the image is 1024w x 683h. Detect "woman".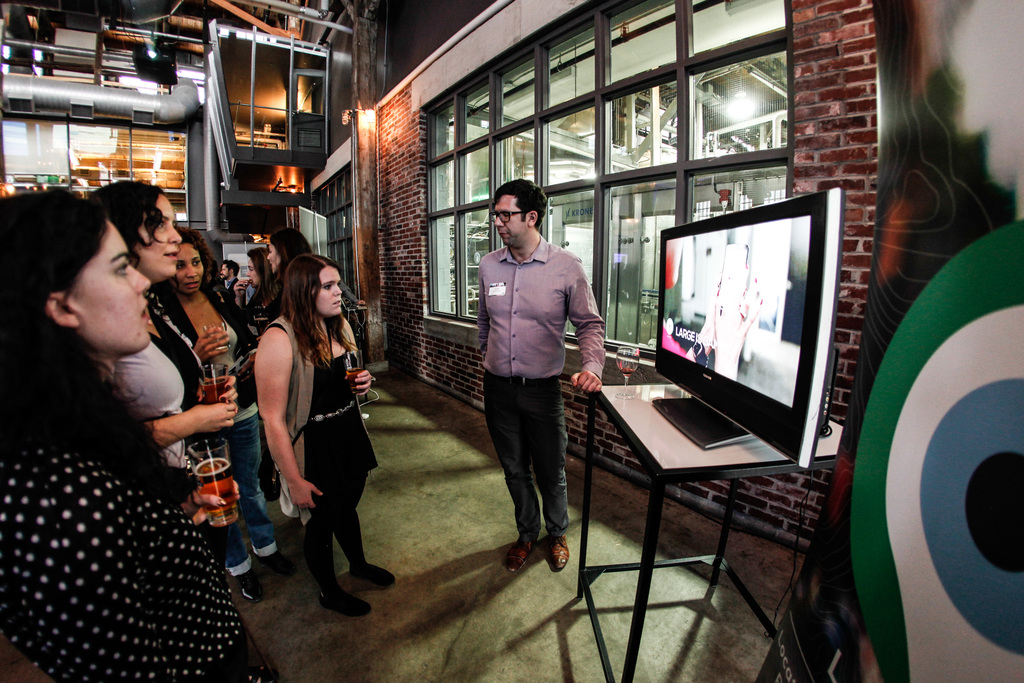
Detection: Rect(136, 232, 255, 511).
